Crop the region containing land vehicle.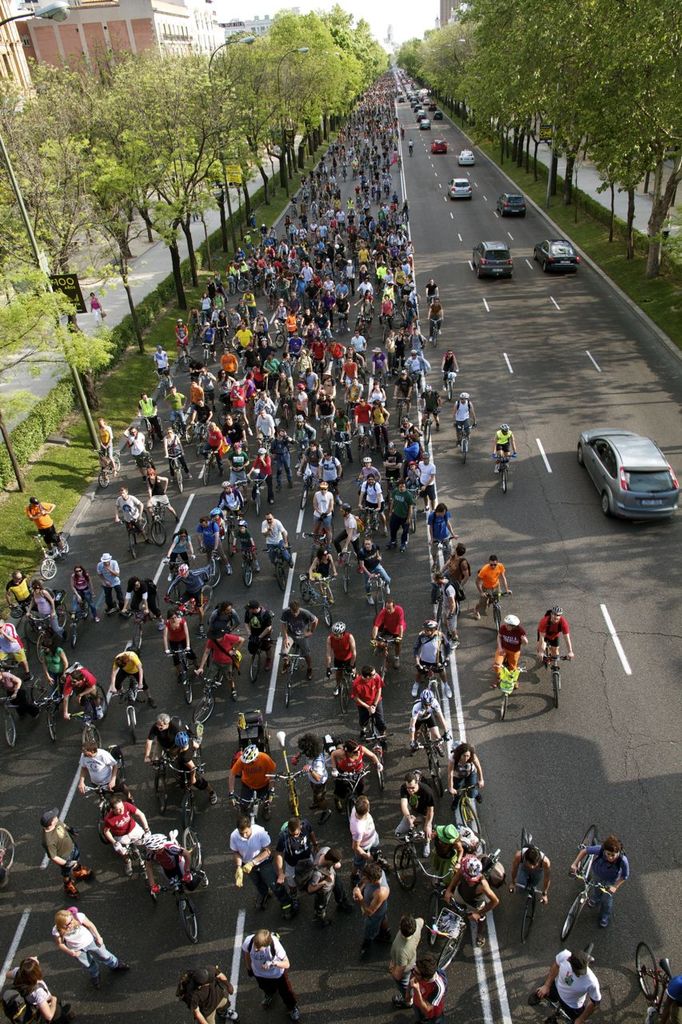
Crop region: left=233, top=792, right=258, bottom=822.
